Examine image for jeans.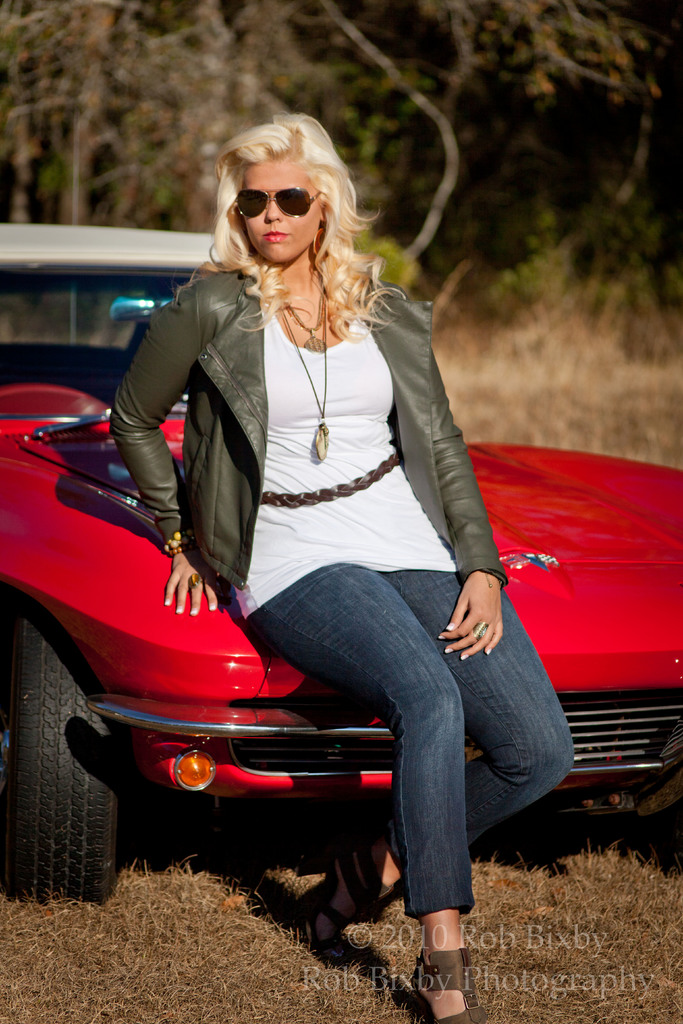
Examination result: box=[255, 574, 557, 934].
